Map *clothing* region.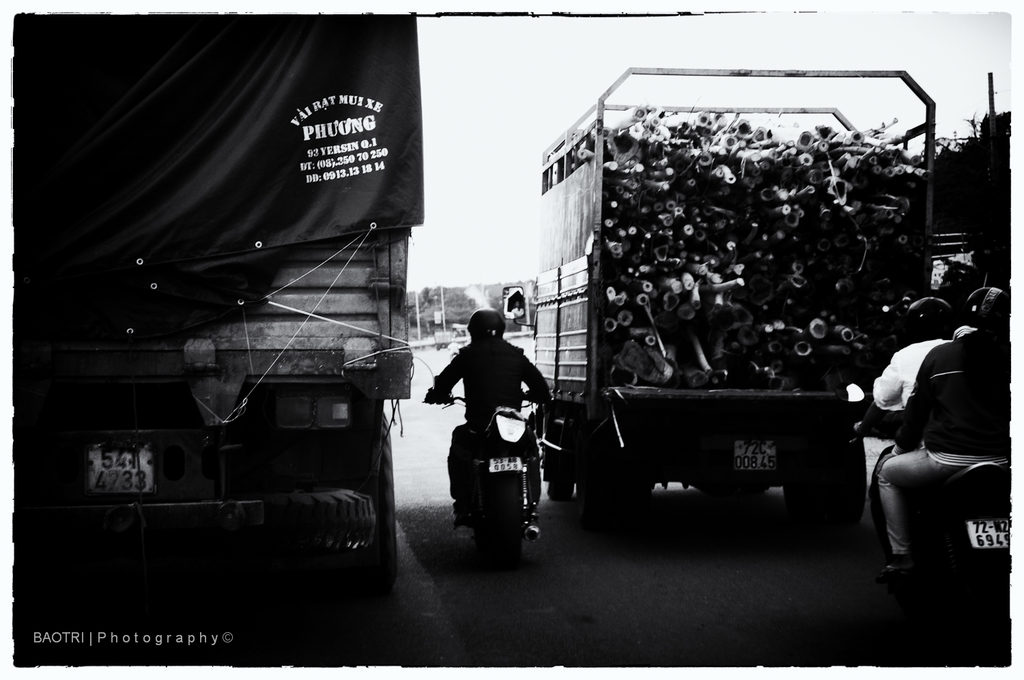
Mapped to (878, 441, 1004, 556).
